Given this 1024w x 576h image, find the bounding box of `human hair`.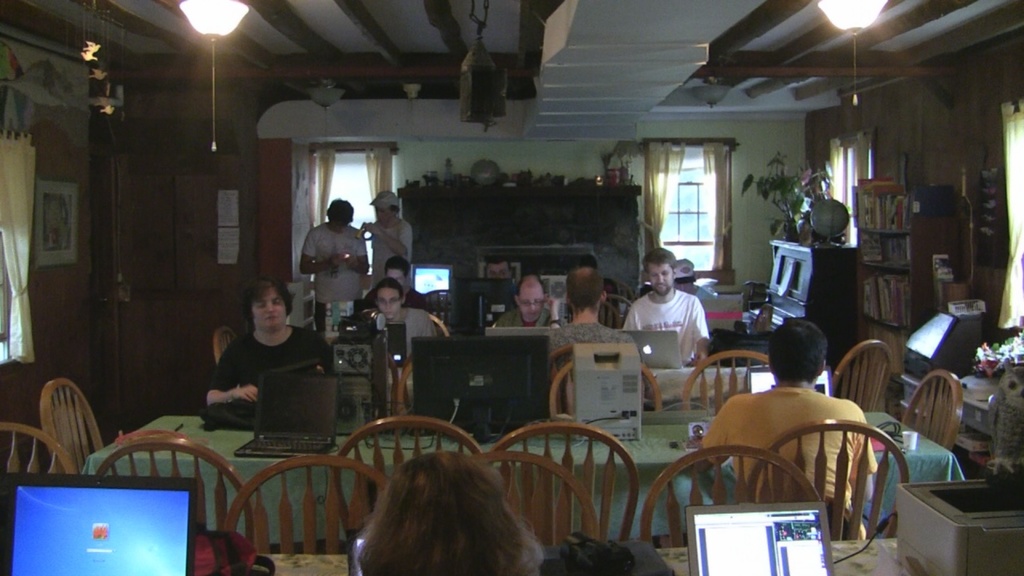
pyautogui.locateOnScreen(766, 318, 827, 385).
